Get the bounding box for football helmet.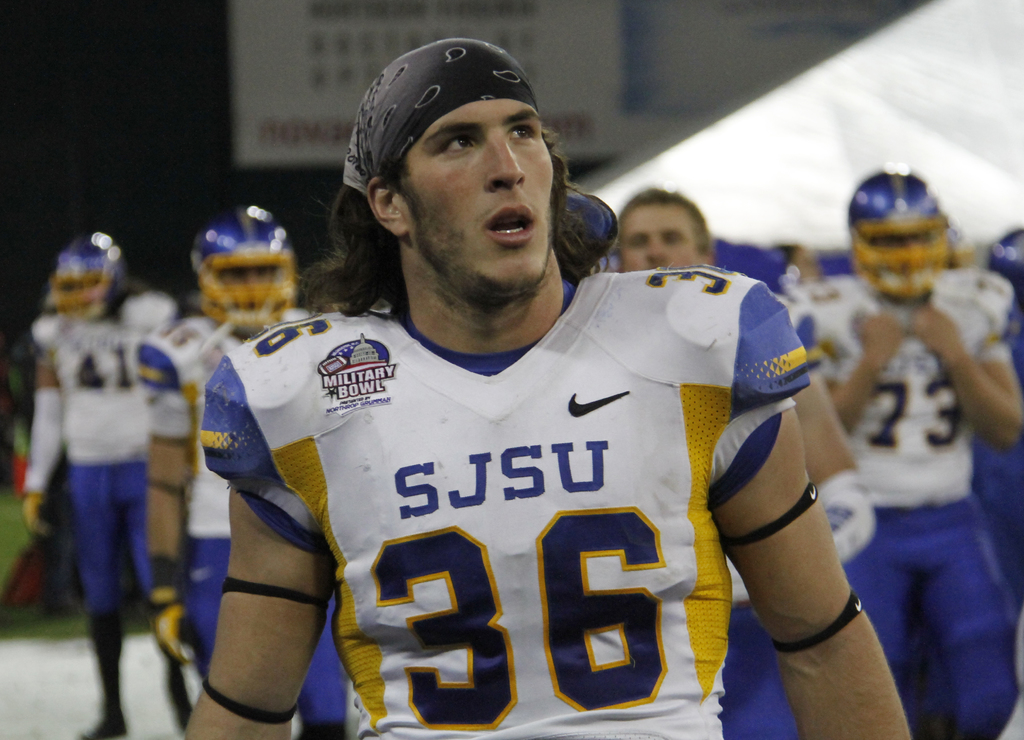
left=189, top=203, right=304, bottom=343.
